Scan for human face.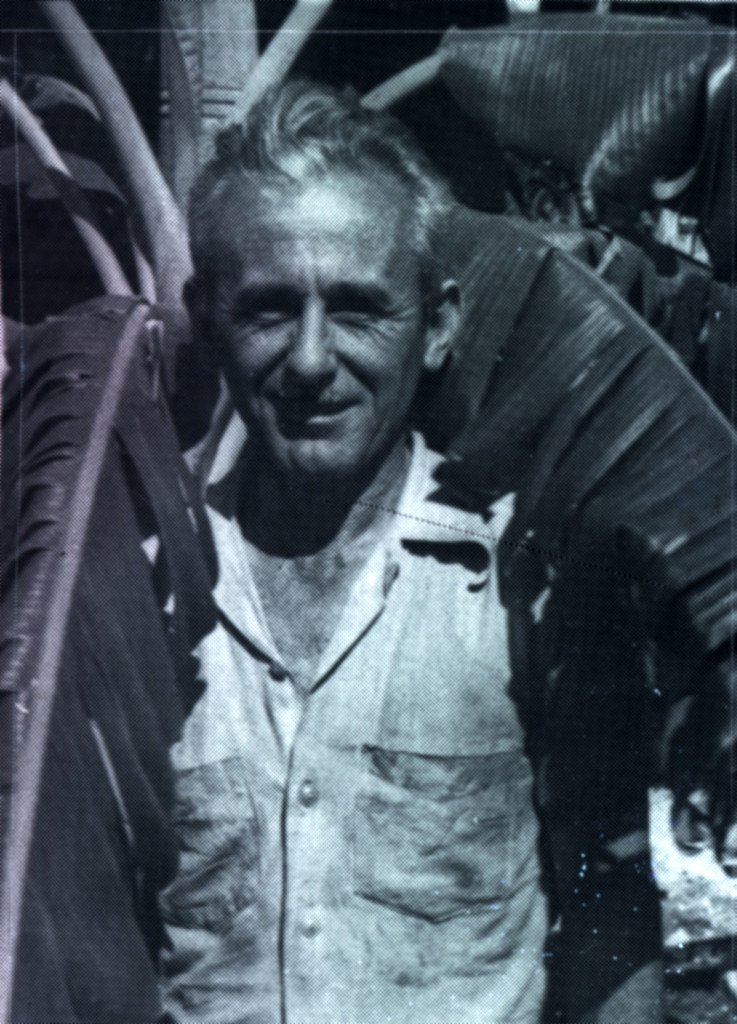
Scan result: 191, 170, 431, 476.
